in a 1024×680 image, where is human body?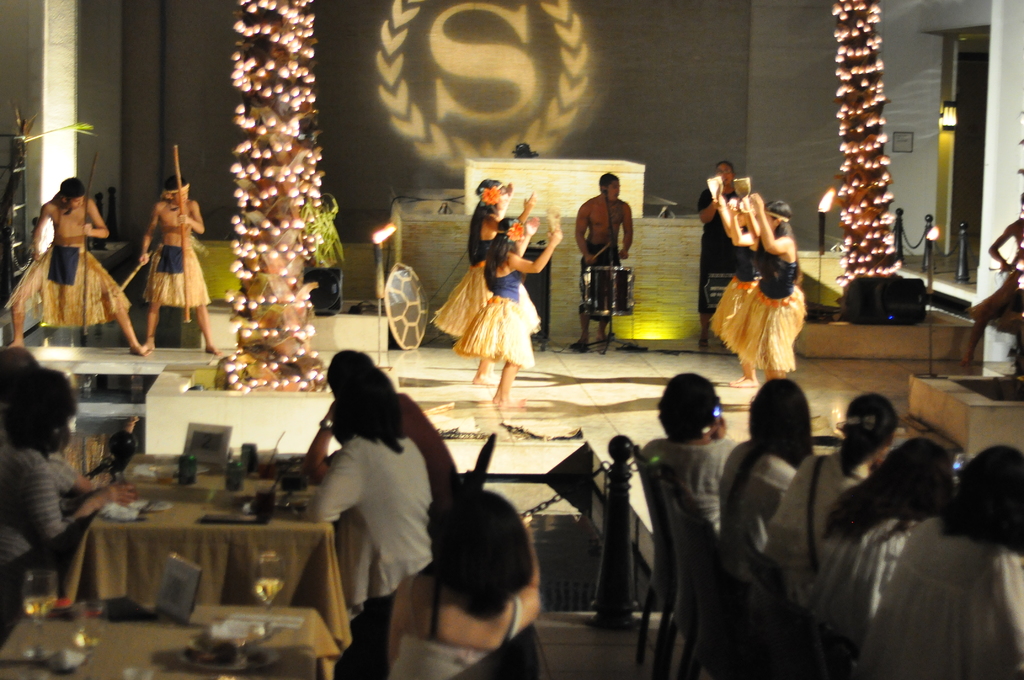
301:390:461:499.
